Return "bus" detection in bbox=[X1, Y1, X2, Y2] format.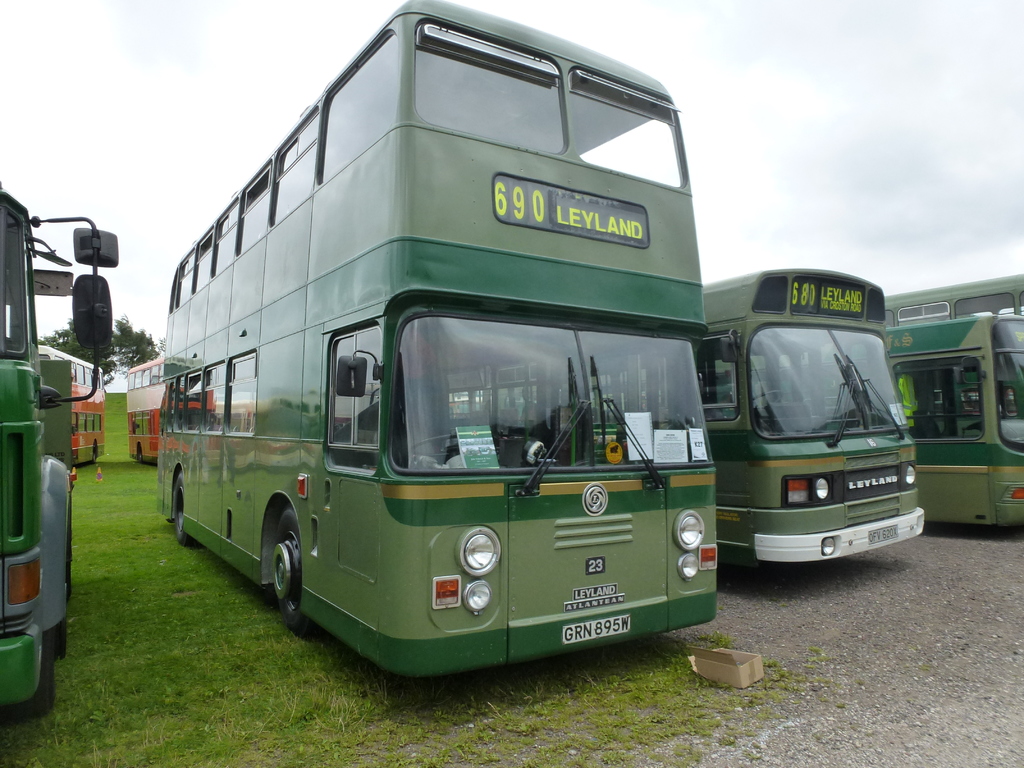
bbox=[490, 262, 927, 561].
